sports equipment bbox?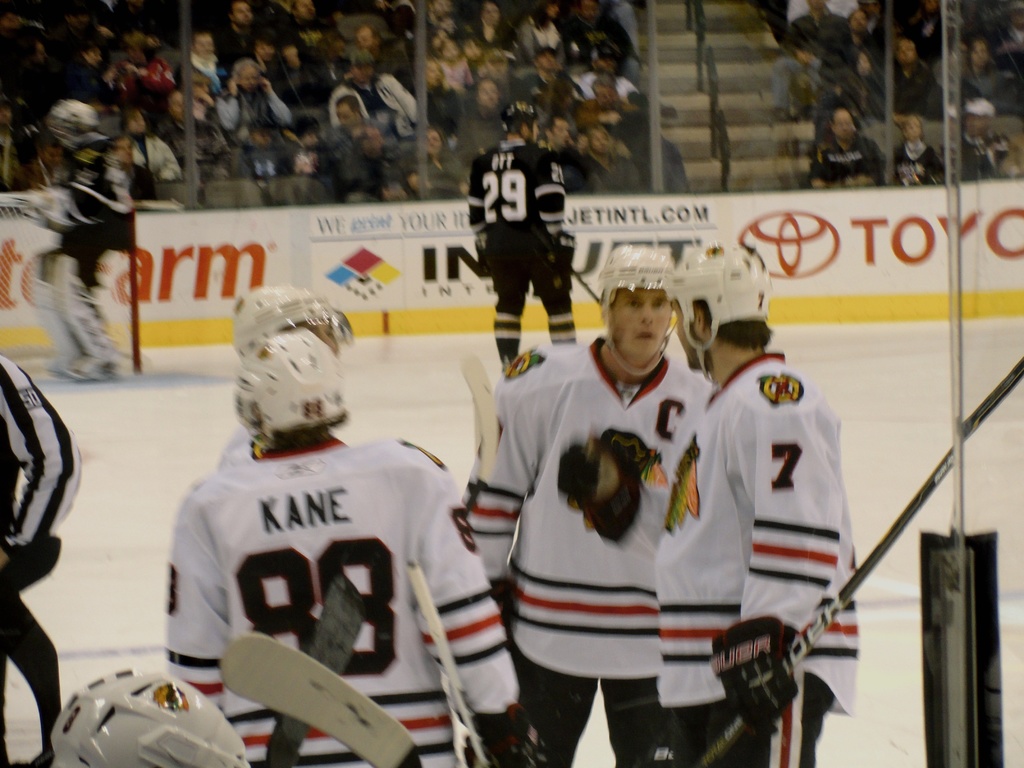
l=222, t=626, r=426, b=767
